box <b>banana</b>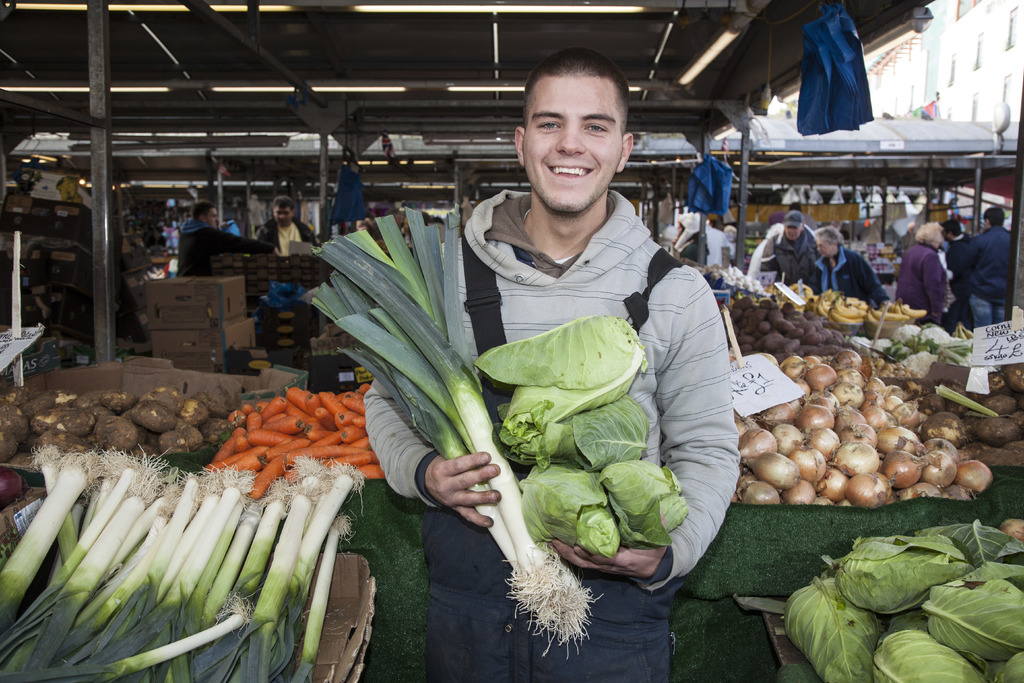
(x1=766, y1=284, x2=926, y2=340)
